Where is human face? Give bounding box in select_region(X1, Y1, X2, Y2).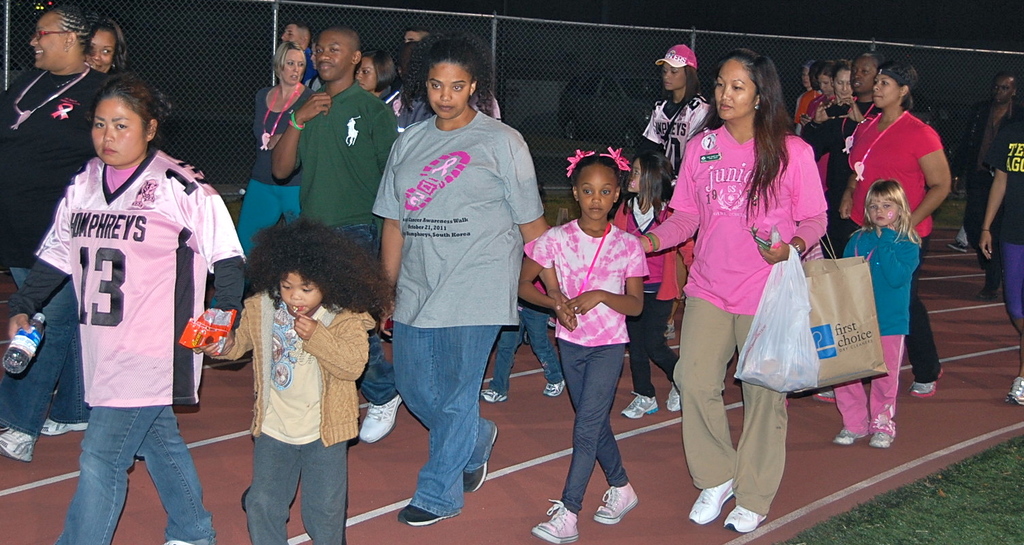
select_region(89, 27, 117, 70).
